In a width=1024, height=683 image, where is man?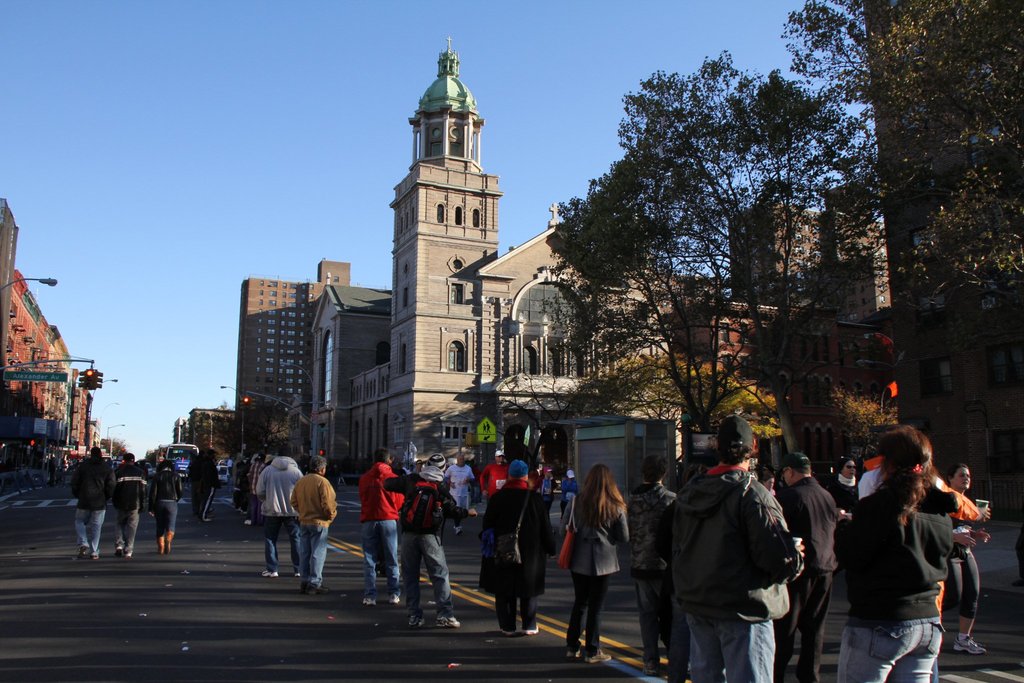
bbox=[194, 447, 218, 522].
